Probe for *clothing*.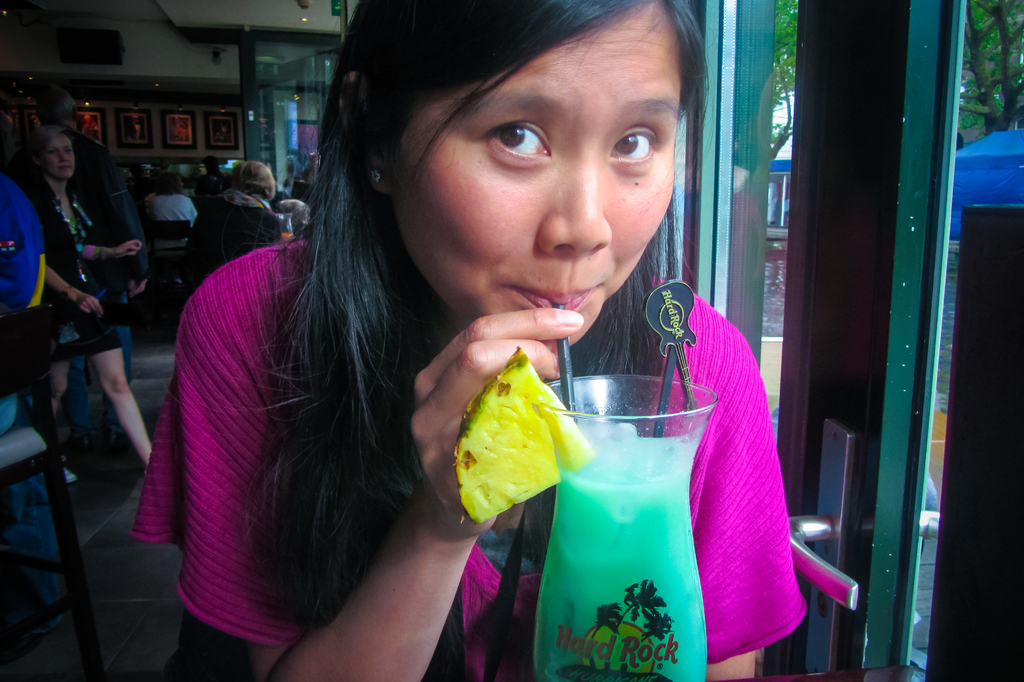
Probe result: x1=129 y1=238 x2=808 y2=681.
